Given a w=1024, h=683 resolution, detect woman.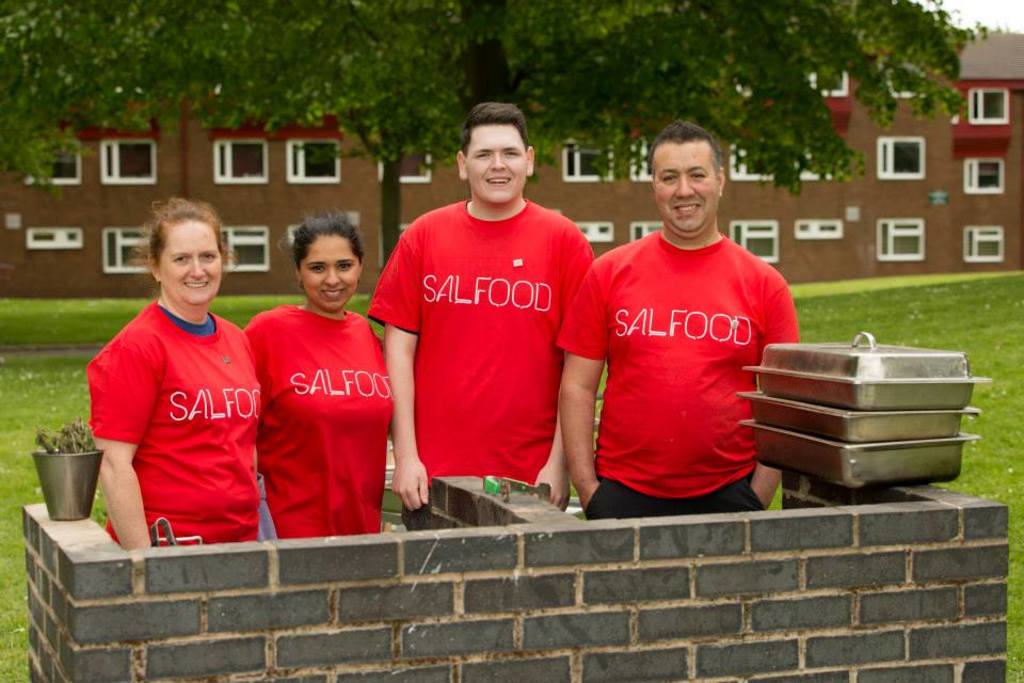
<box>240,208,402,544</box>.
